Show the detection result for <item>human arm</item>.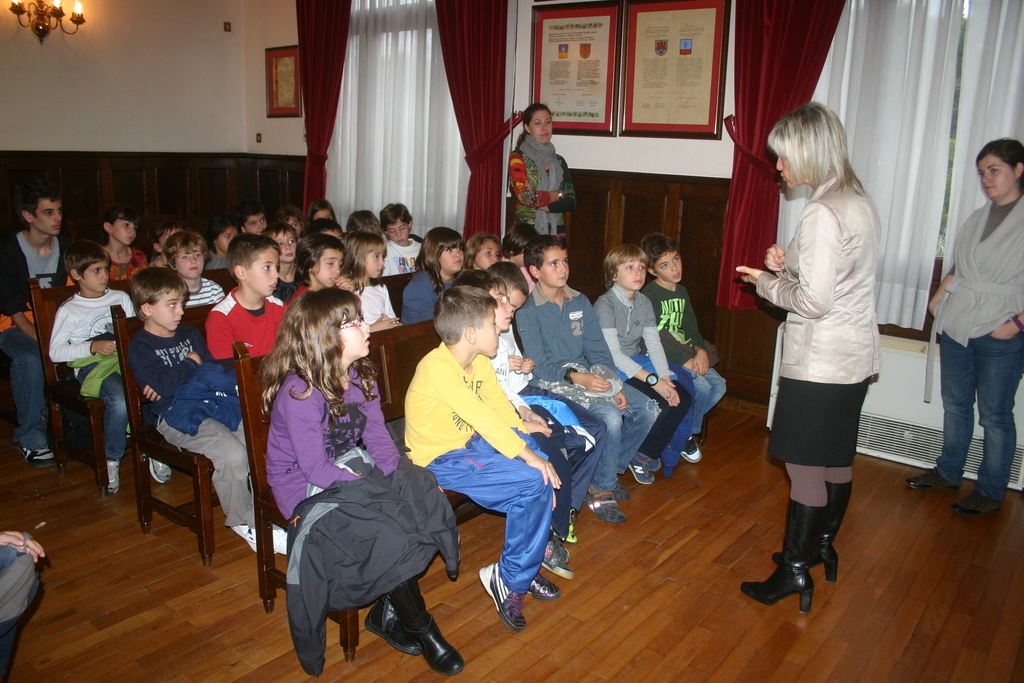
locate(991, 252, 1023, 345).
